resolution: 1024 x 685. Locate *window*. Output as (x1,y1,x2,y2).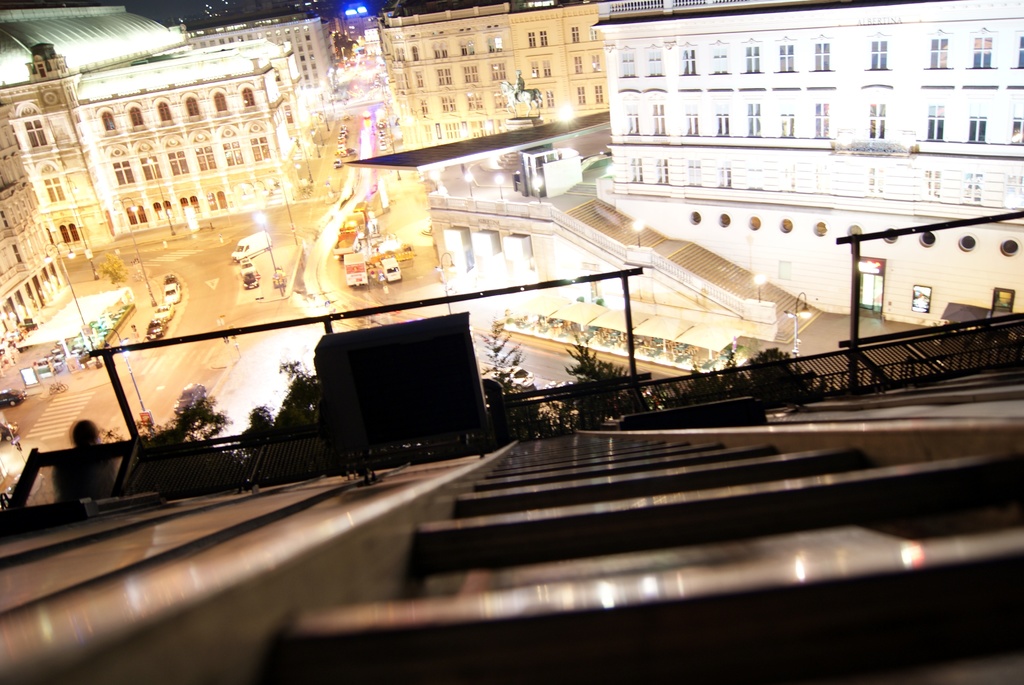
(811,37,833,72).
